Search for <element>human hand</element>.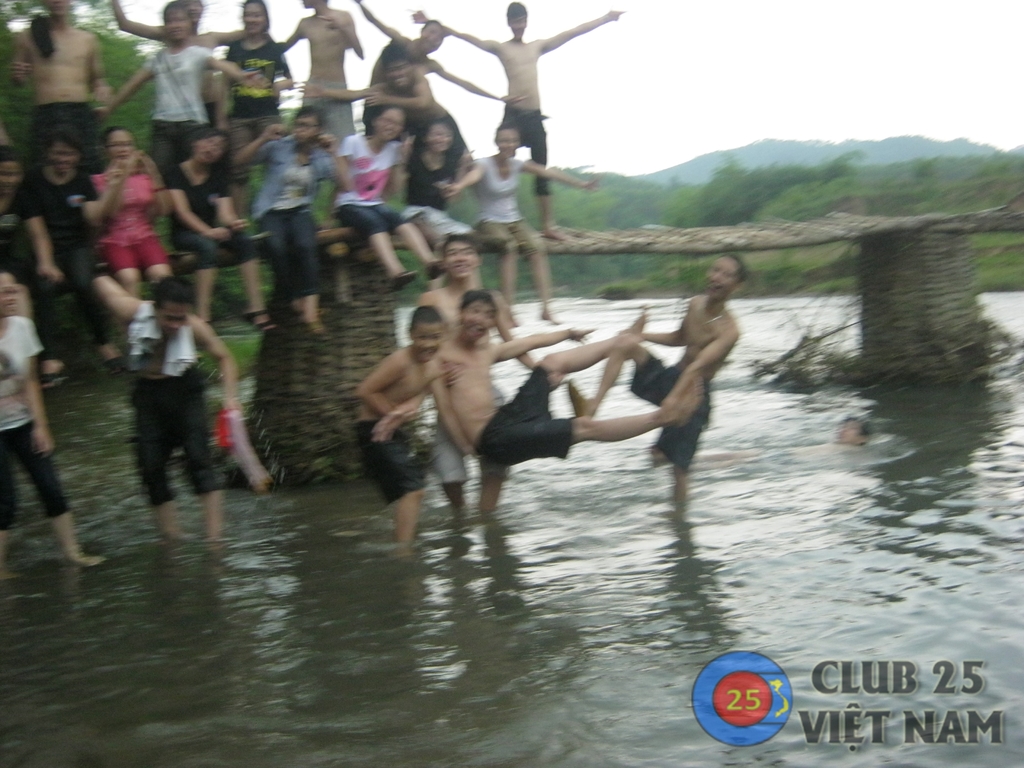
Found at detection(438, 184, 460, 202).
